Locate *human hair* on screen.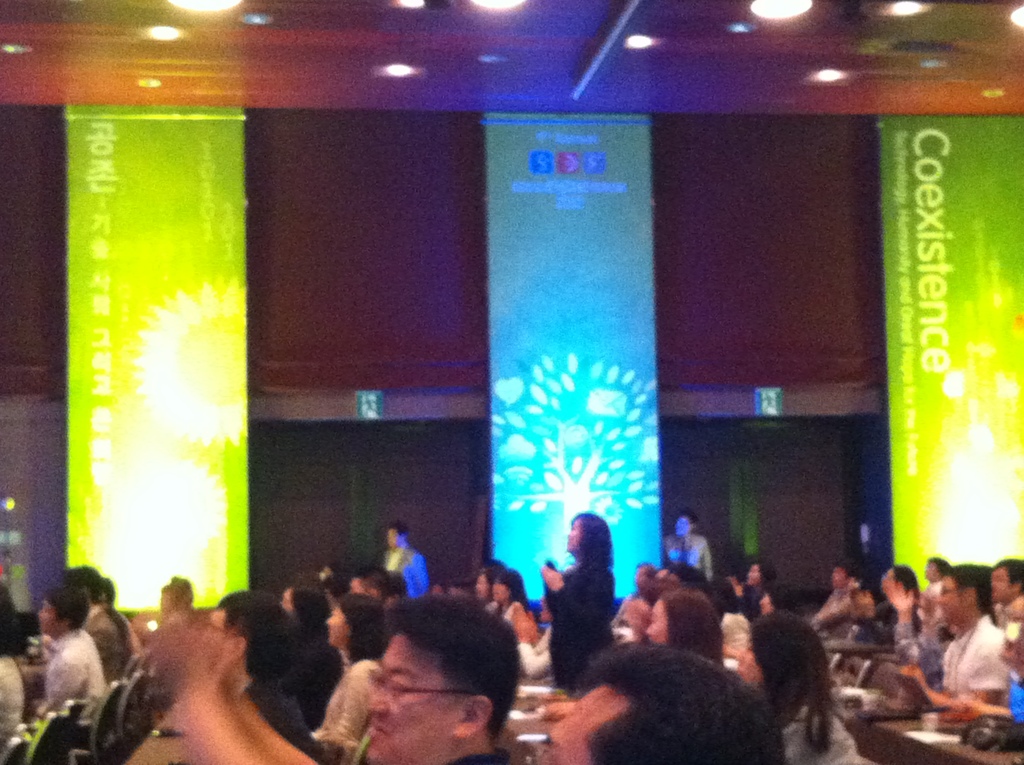
On screen at x1=561, y1=641, x2=768, y2=764.
